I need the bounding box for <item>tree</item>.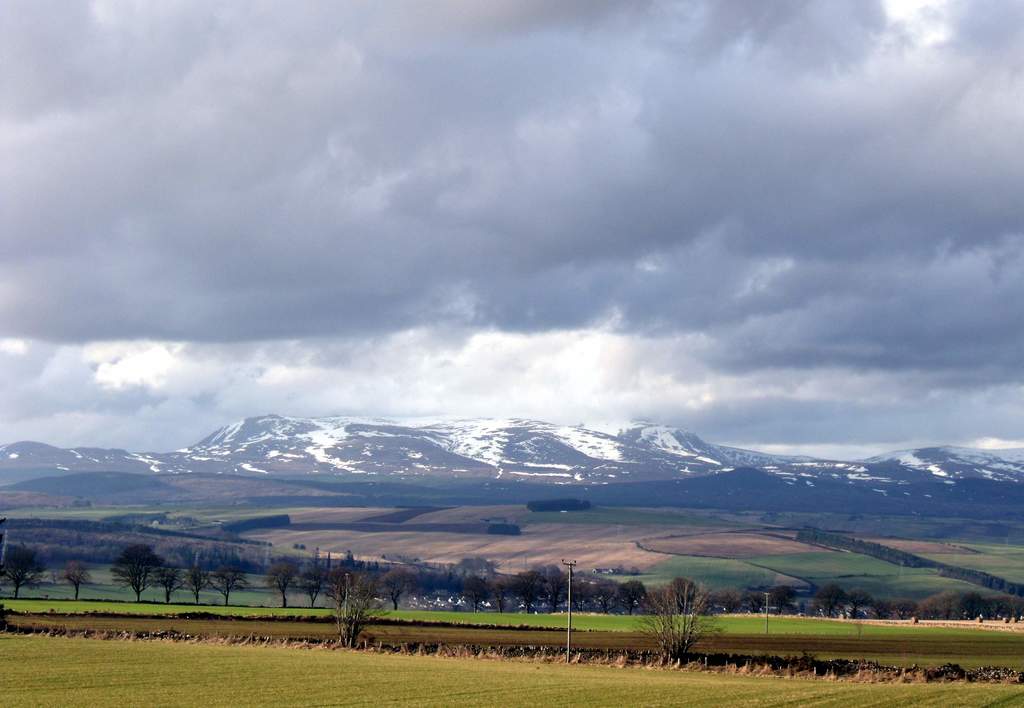
Here it is: bbox=[671, 575, 703, 602].
